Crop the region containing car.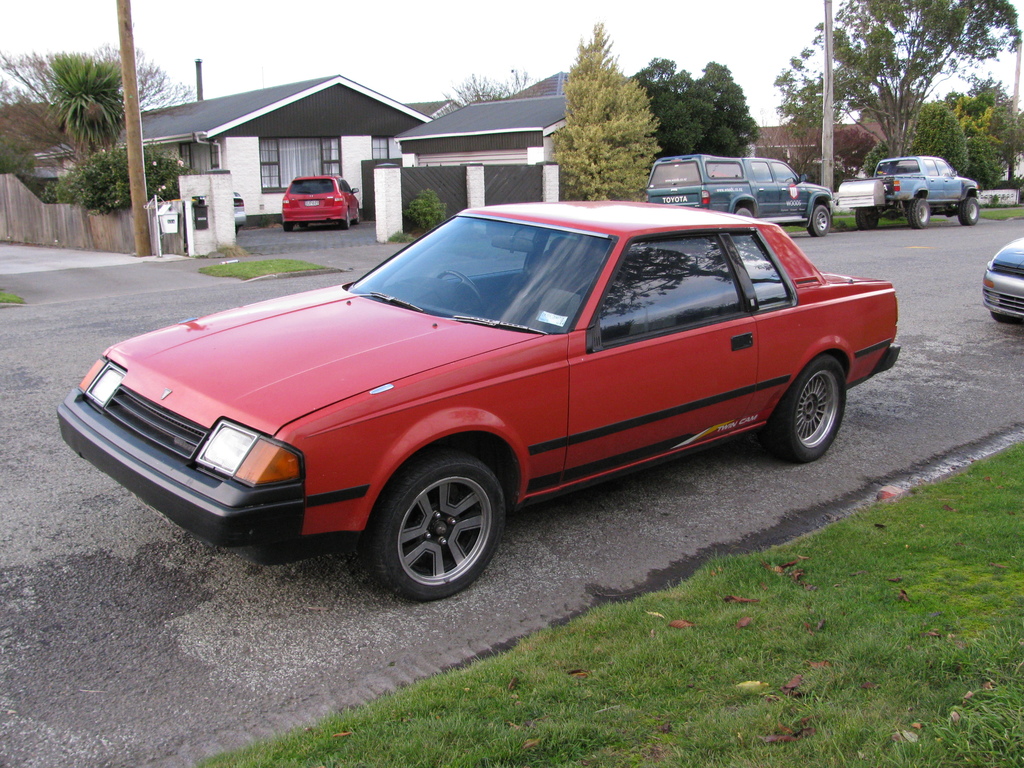
Crop region: box(649, 157, 831, 241).
